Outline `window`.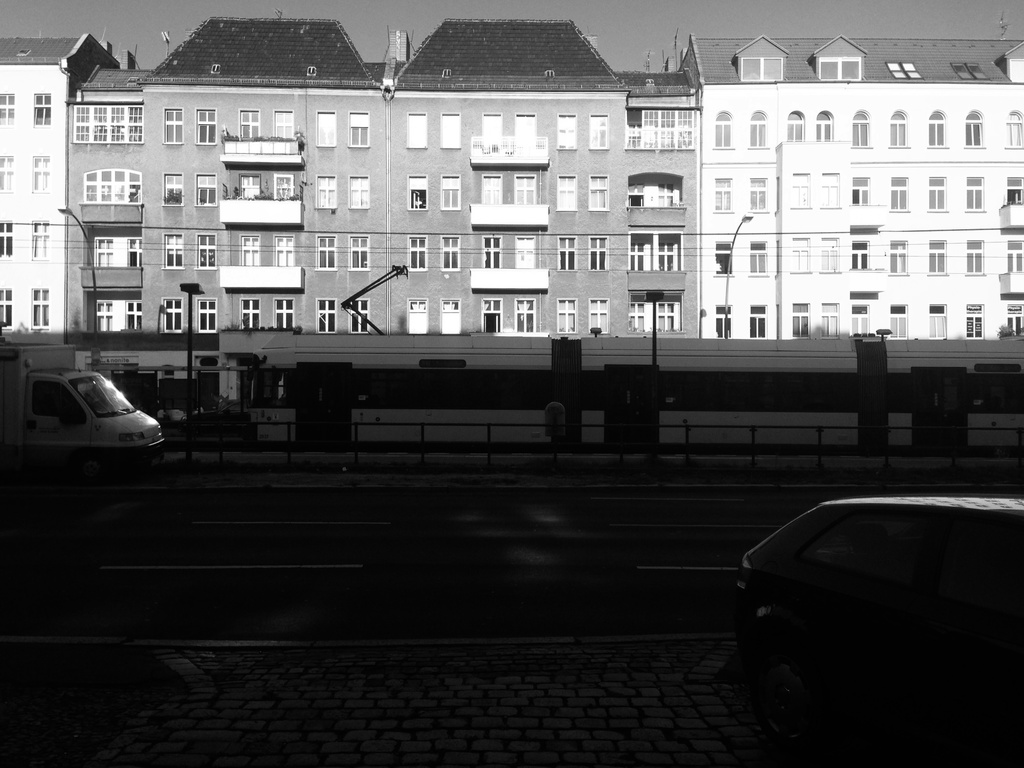
Outline: left=852, top=177, right=868, bottom=206.
